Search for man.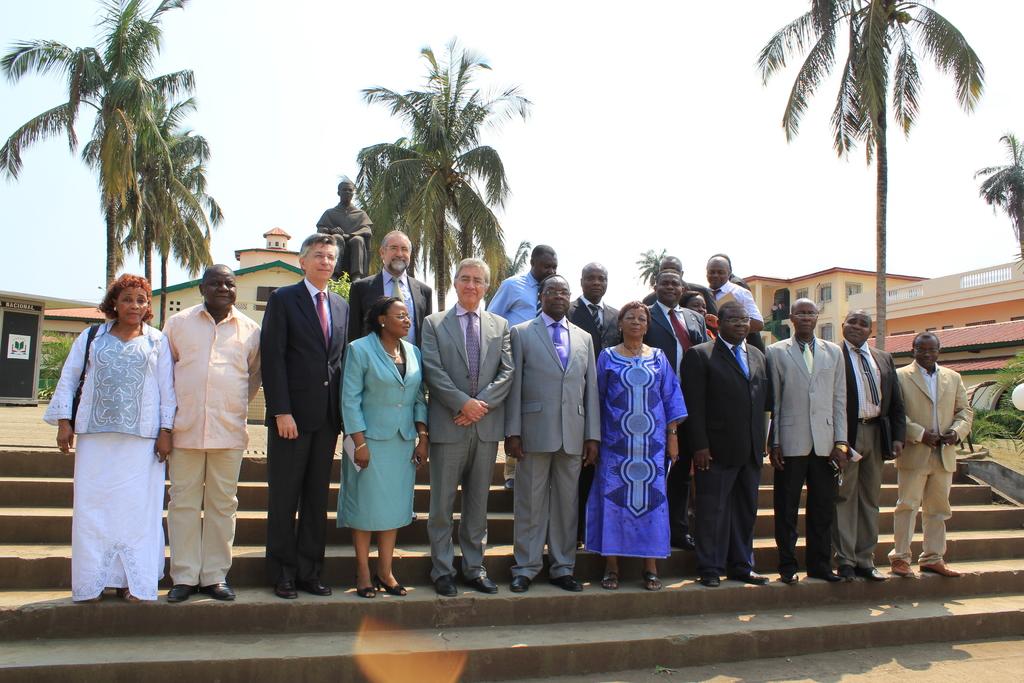
Found at {"x1": 700, "y1": 255, "x2": 769, "y2": 349}.
